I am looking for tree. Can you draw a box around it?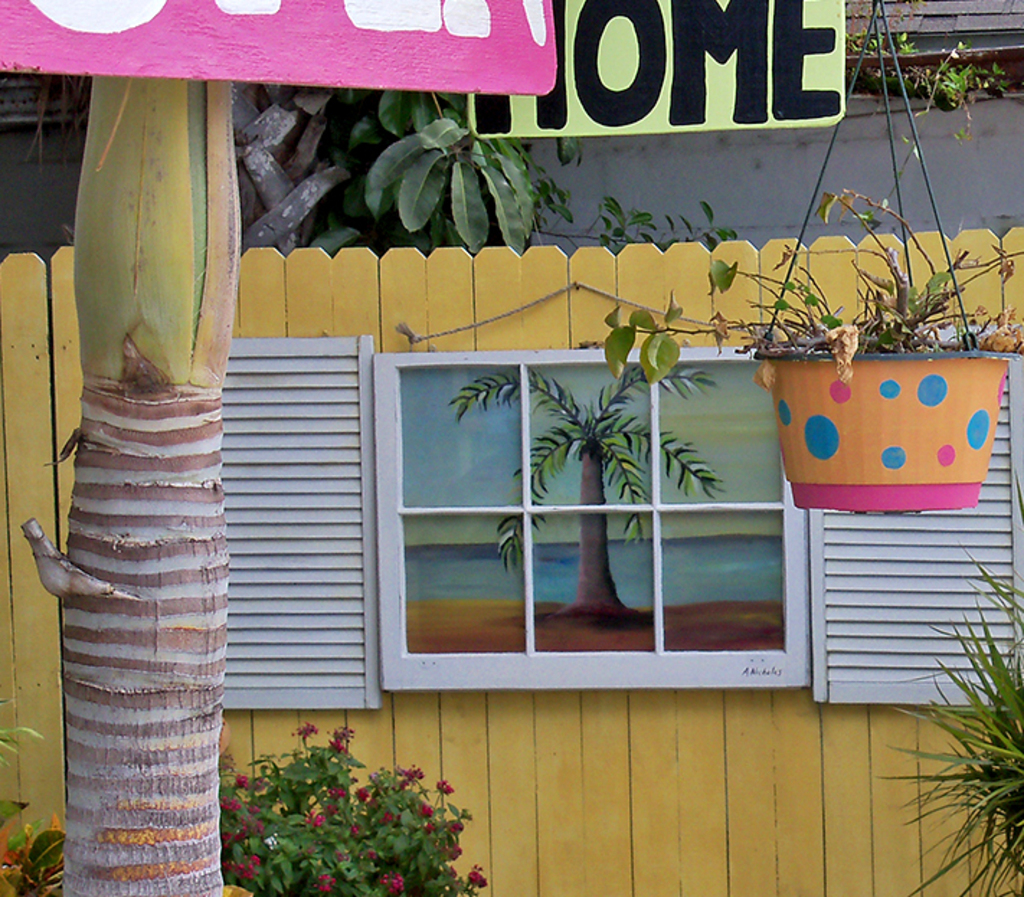
Sure, the bounding box is (16, 78, 241, 896).
